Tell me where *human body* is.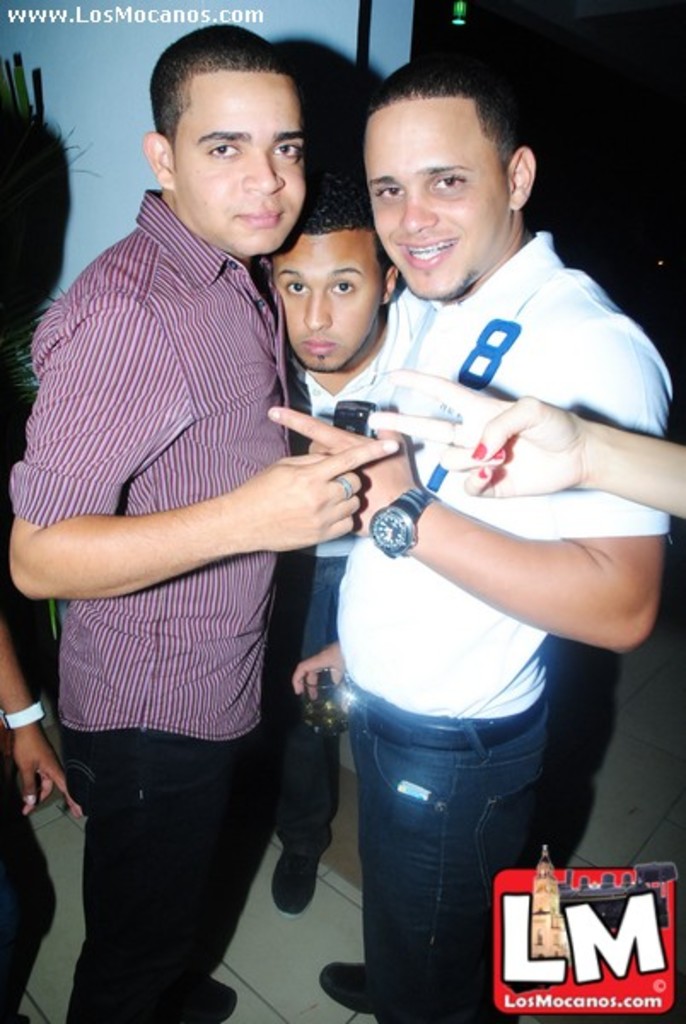
*human body* is at 265, 49, 672, 1019.
